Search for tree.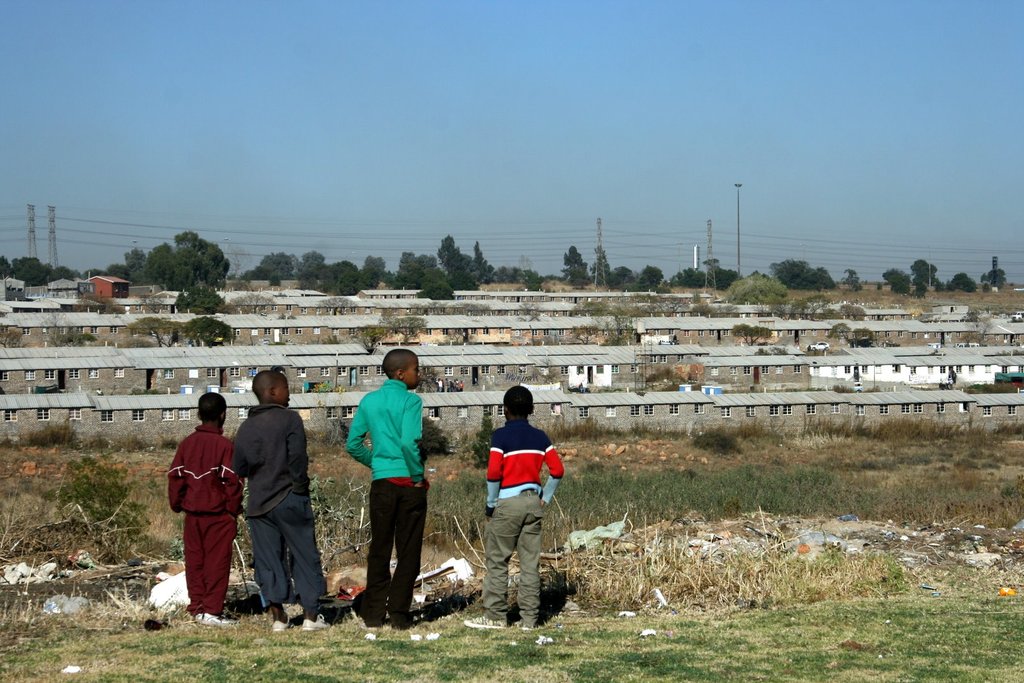
Found at bbox(527, 355, 562, 385).
